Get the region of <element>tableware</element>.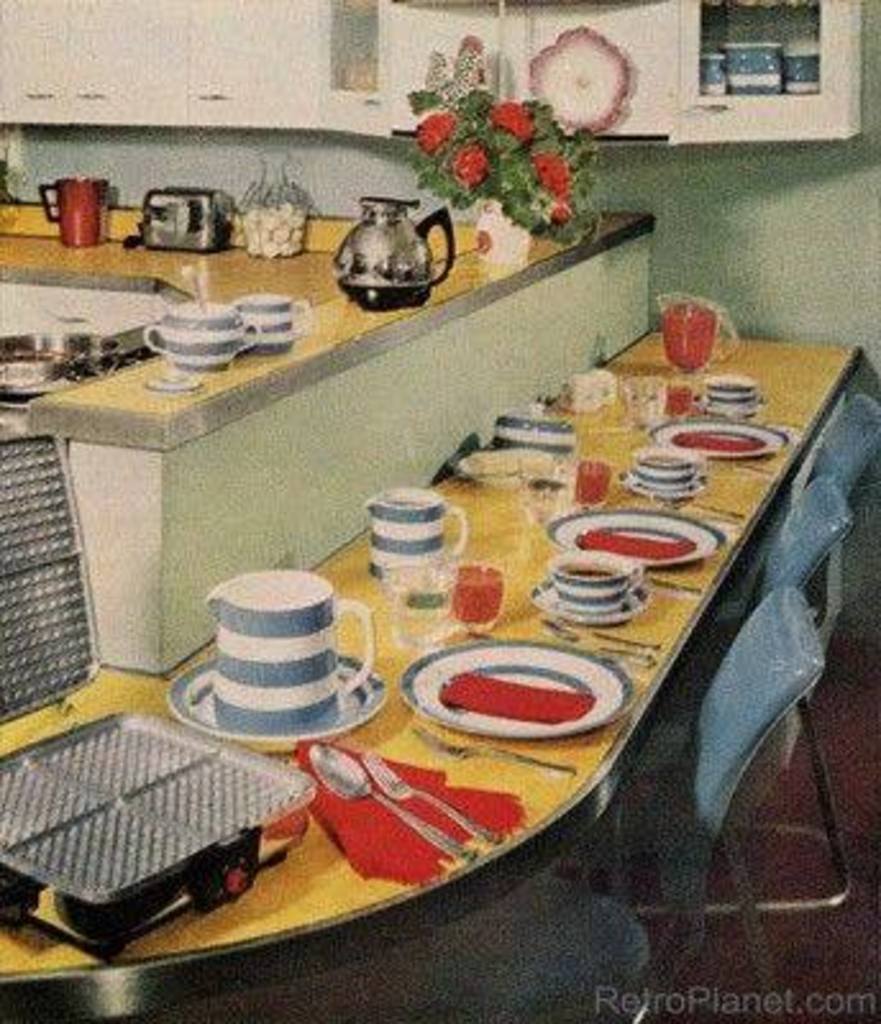
[41,169,113,238].
